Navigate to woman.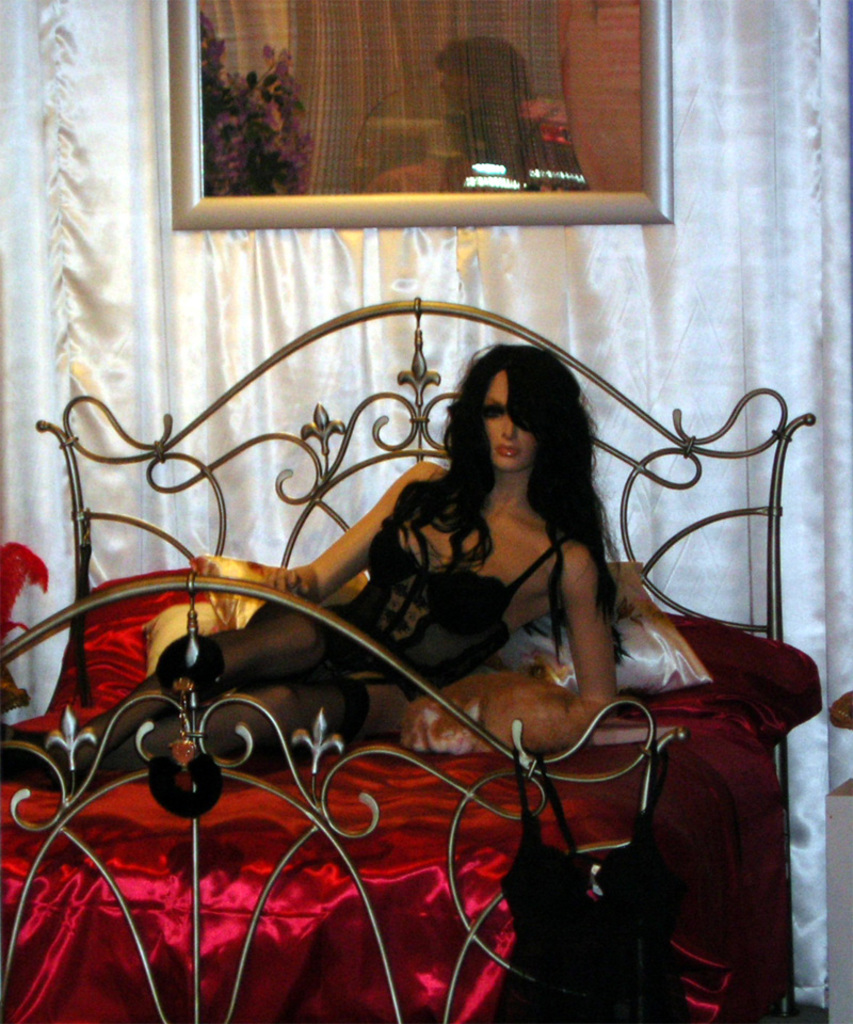
Navigation target: {"left": 0, "top": 340, "right": 628, "bottom": 793}.
